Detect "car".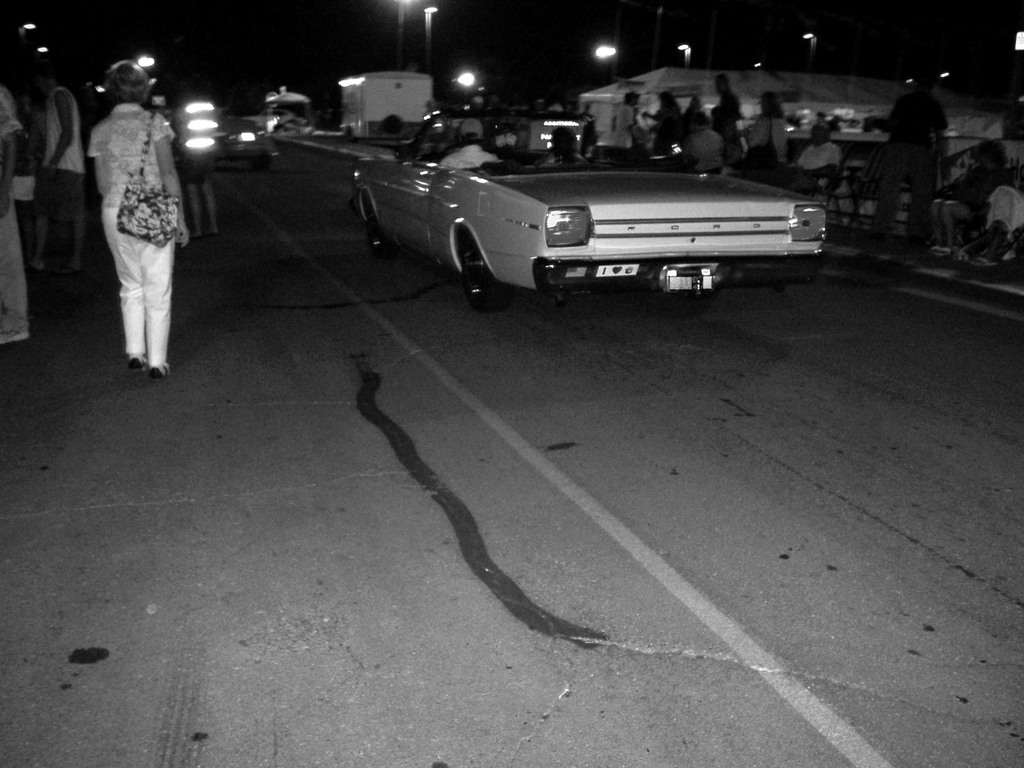
Detected at [left=327, top=140, right=815, bottom=305].
